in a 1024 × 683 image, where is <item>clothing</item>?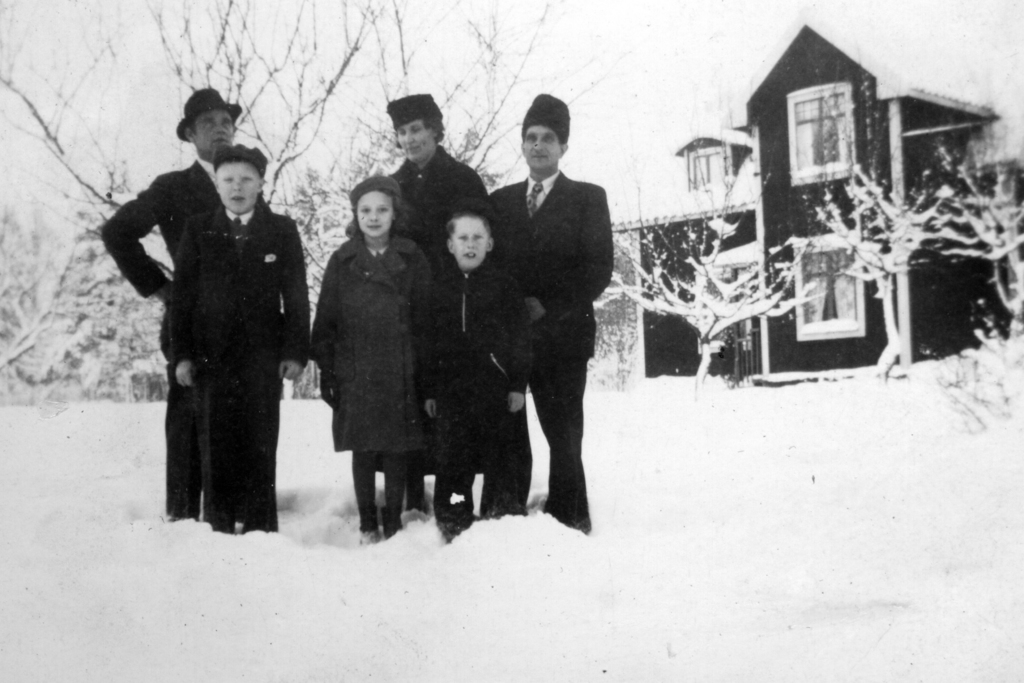
bbox(343, 146, 493, 298).
